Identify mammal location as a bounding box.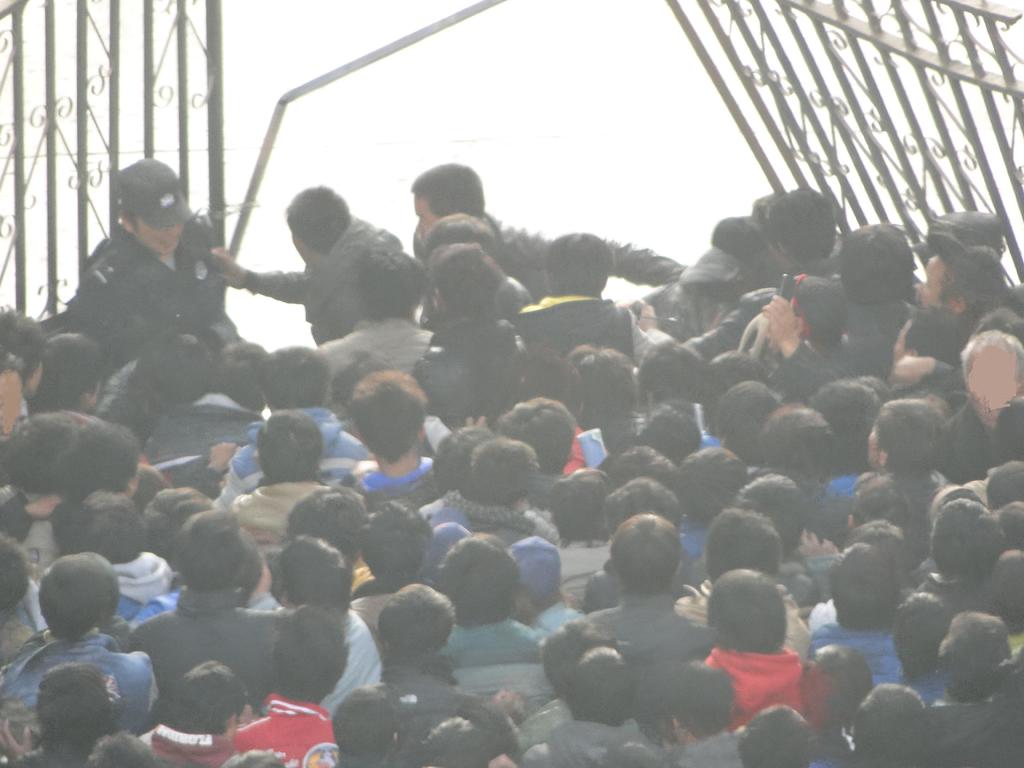
region(417, 211, 544, 333).
